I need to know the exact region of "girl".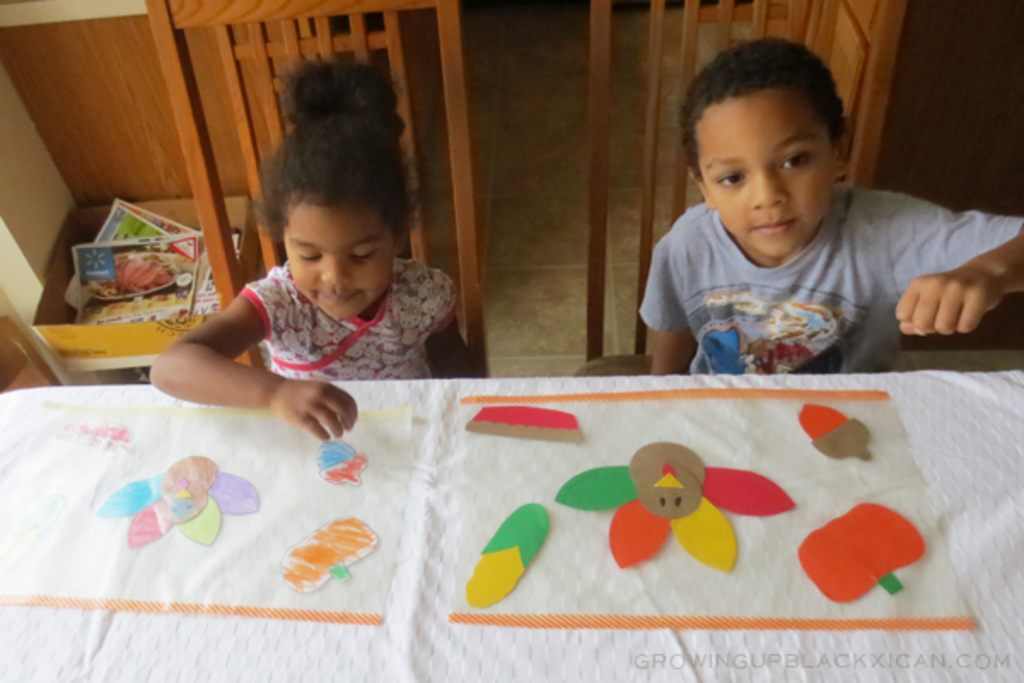
Region: (148,51,481,441).
